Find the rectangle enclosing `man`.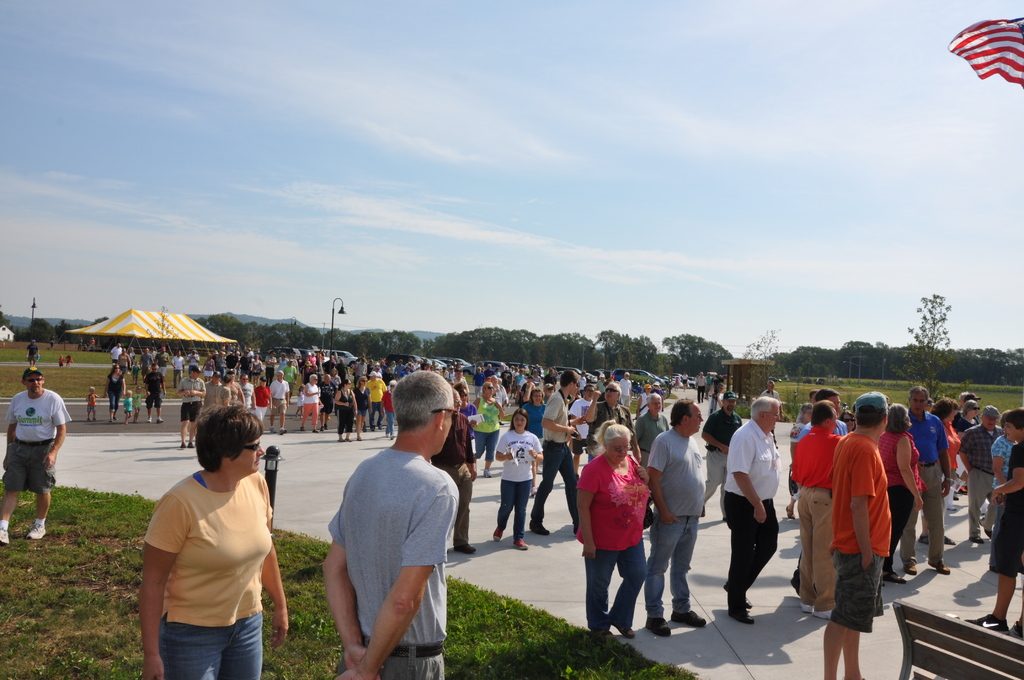
bbox=(963, 407, 1023, 633).
